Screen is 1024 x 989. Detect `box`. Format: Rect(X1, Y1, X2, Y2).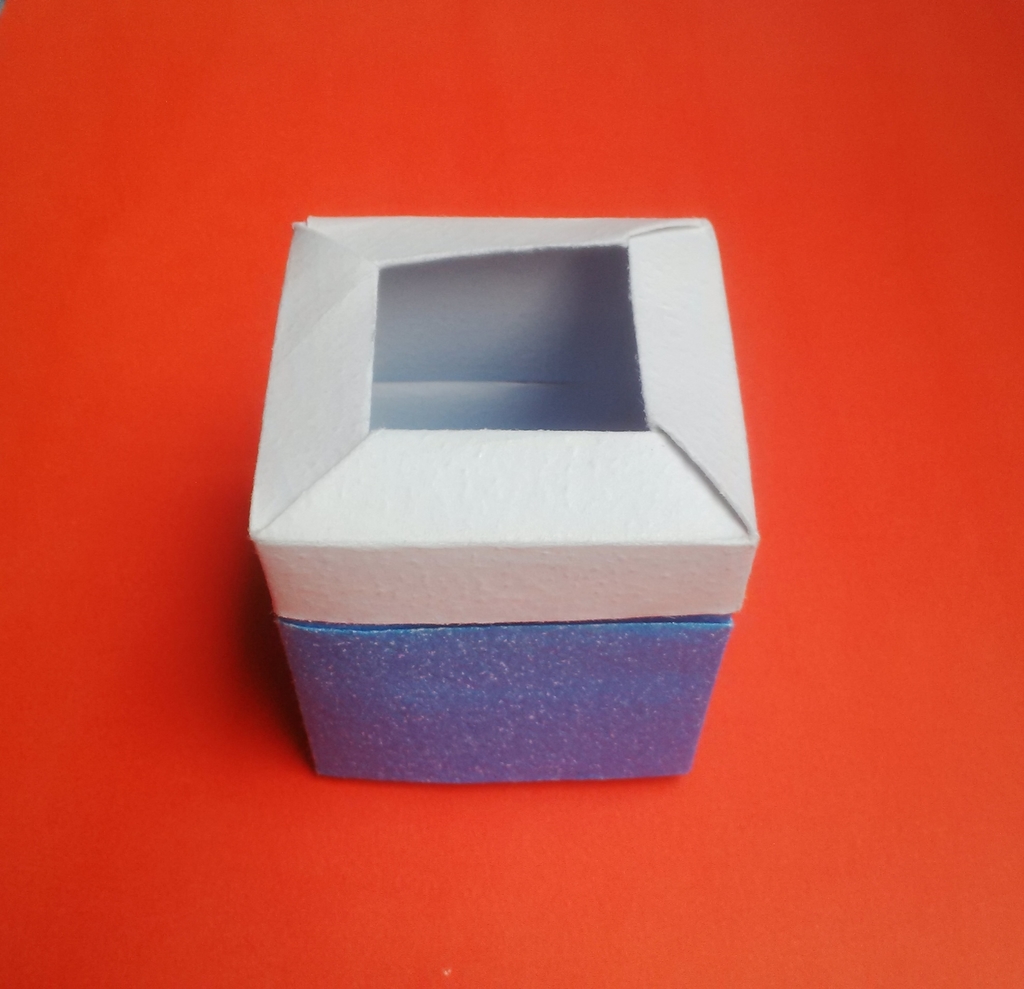
Rect(250, 208, 761, 787).
